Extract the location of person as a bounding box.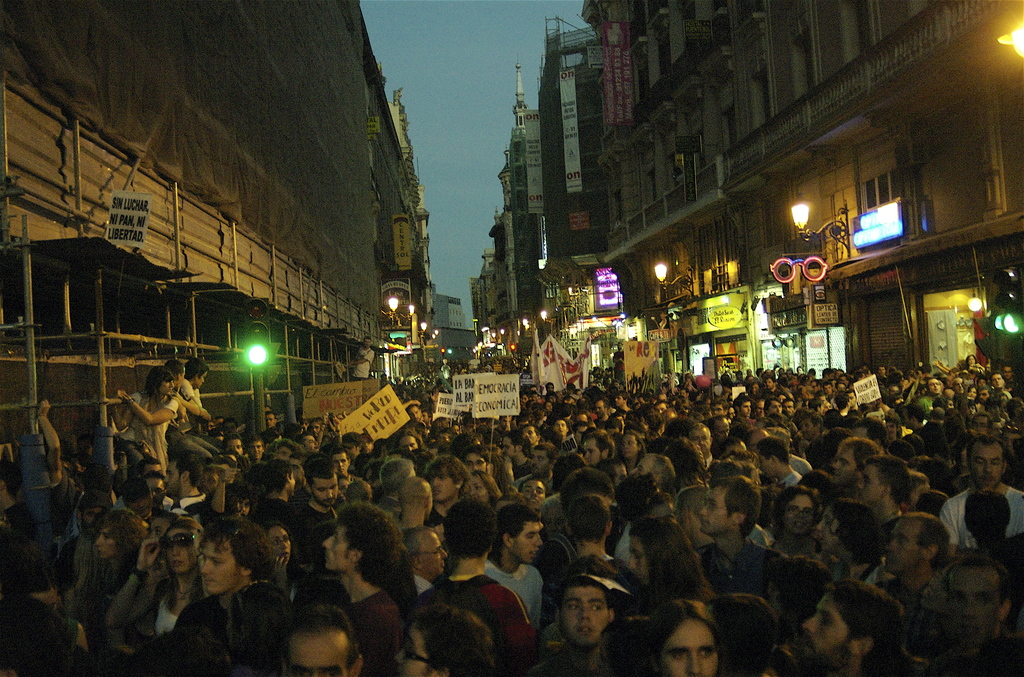
x1=181 y1=358 x2=212 y2=427.
